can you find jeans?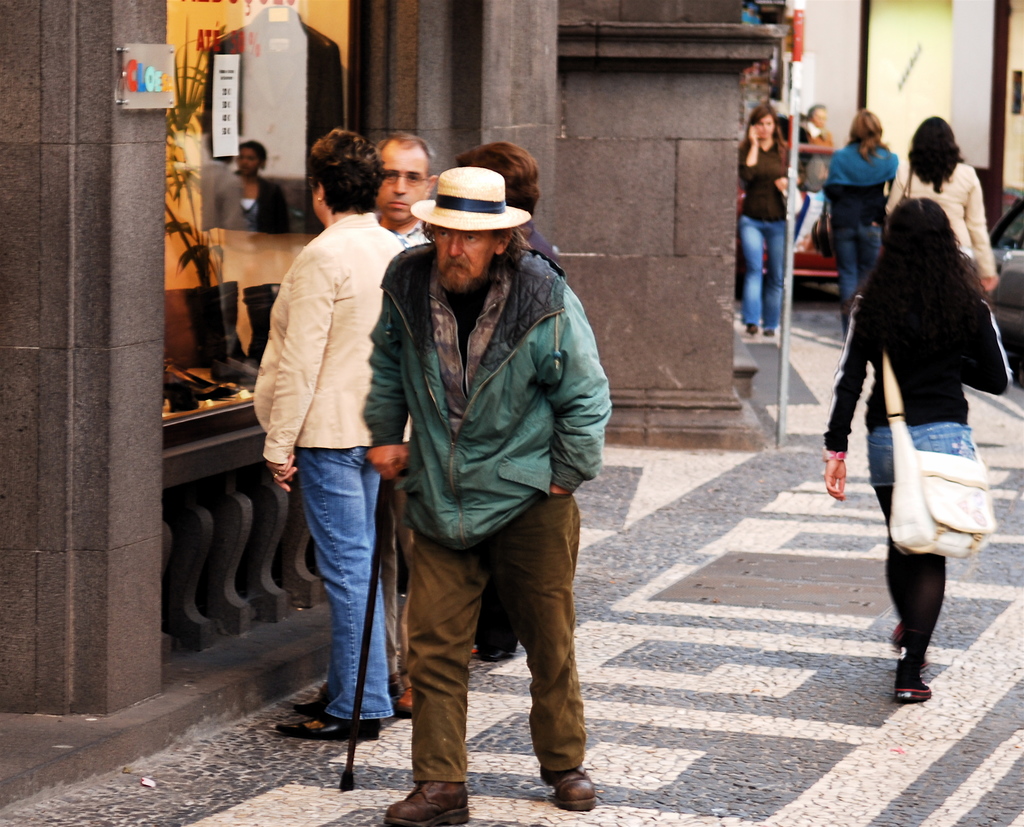
Yes, bounding box: BBox(833, 219, 881, 312).
